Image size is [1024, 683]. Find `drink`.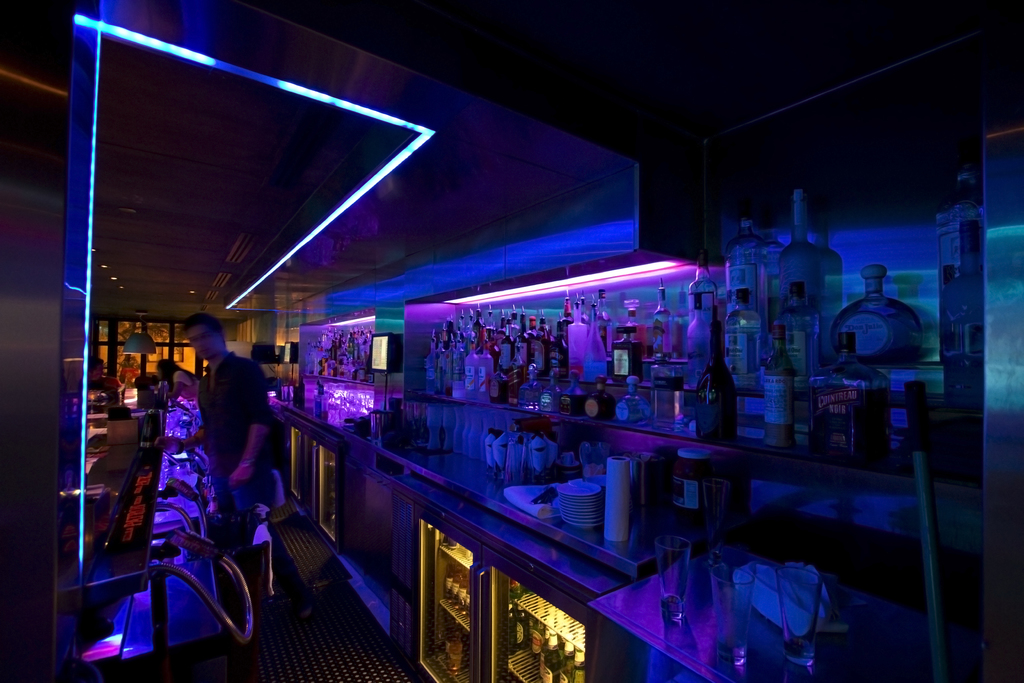
x1=650, y1=276, x2=677, y2=360.
